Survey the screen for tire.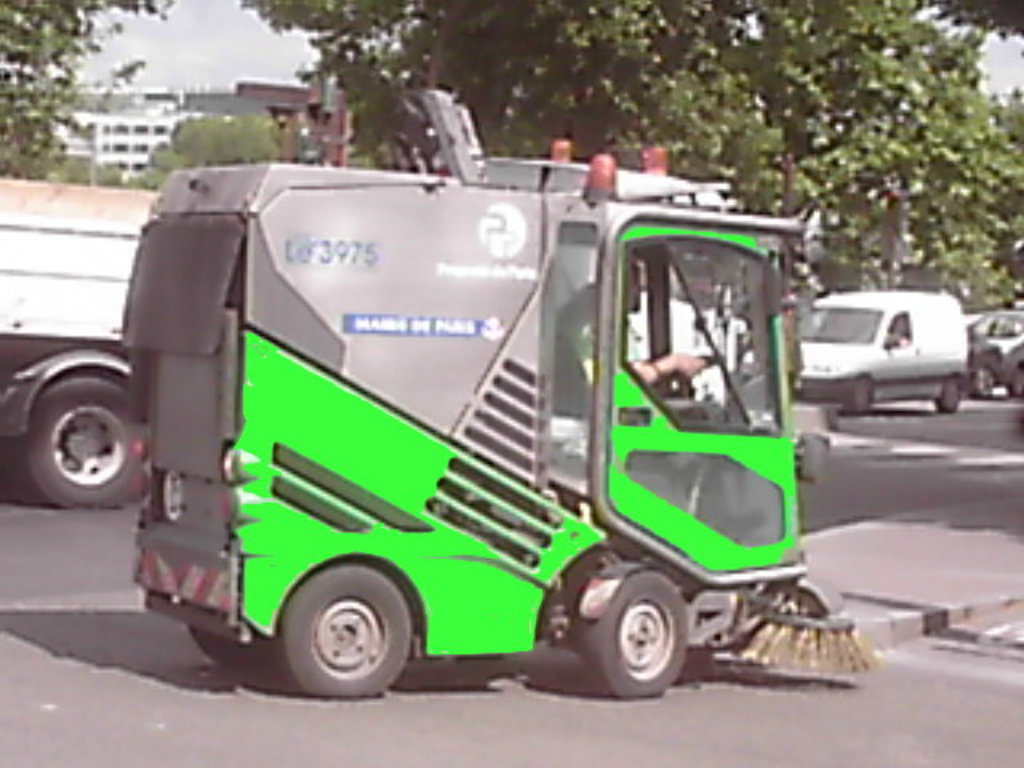
Survey found: detection(941, 381, 962, 410).
